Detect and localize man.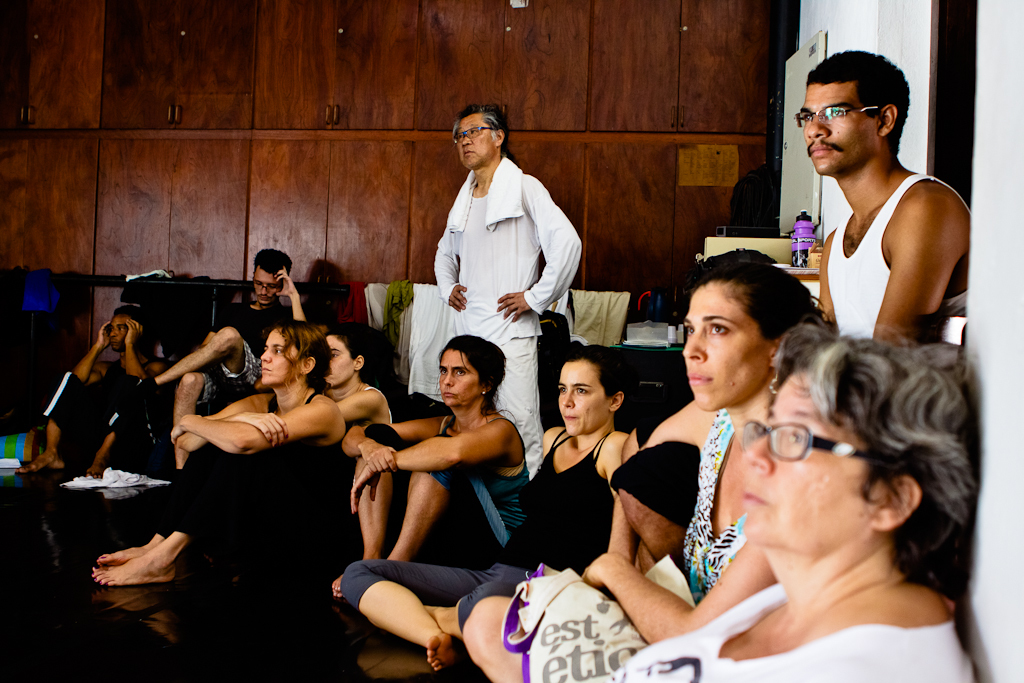
Localized at x1=0, y1=312, x2=170, y2=483.
